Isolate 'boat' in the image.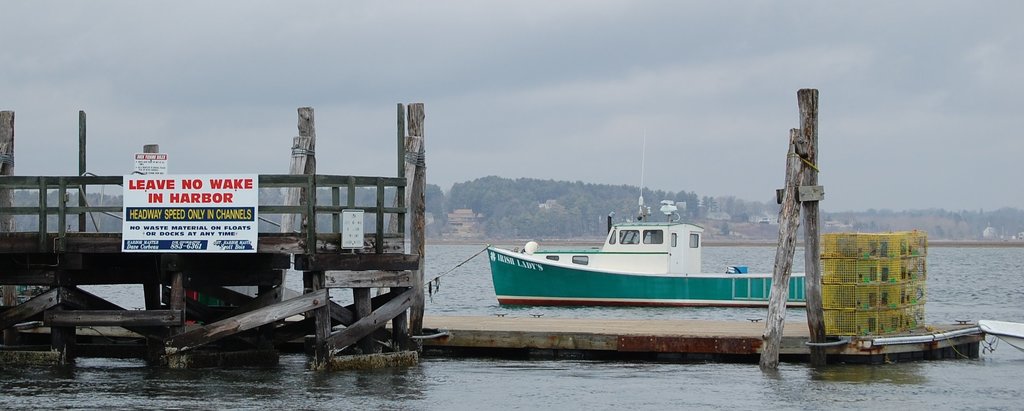
Isolated region: 465, 183, 797, 311.
